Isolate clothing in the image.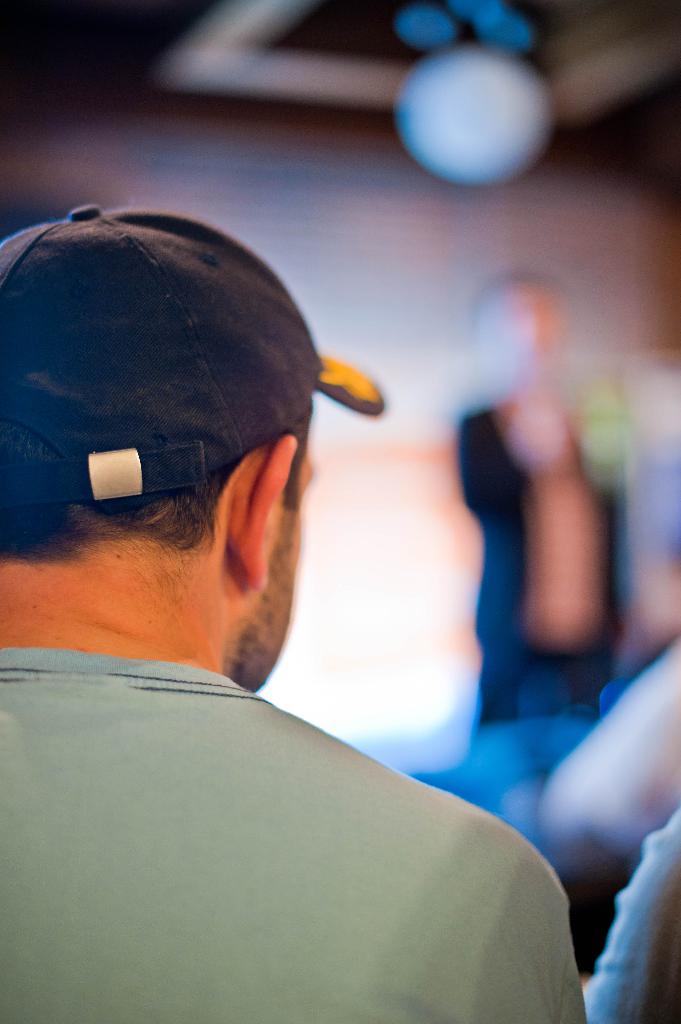
Isolated region: bbox=(450, 424, 621, 740).
